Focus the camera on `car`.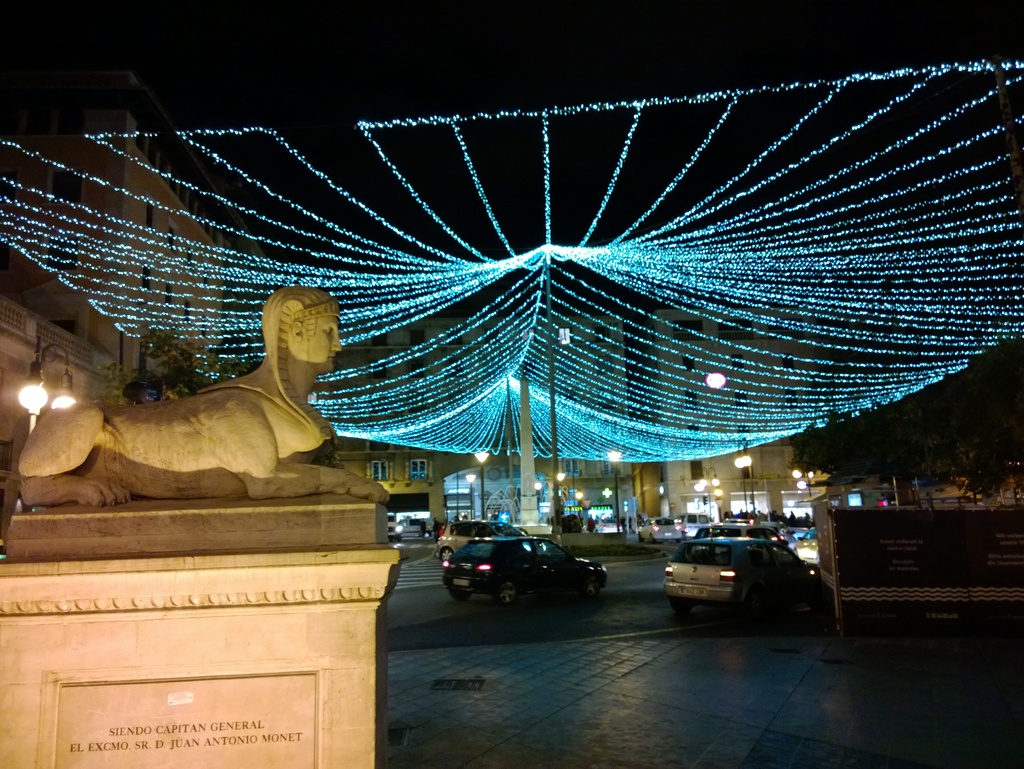
Focus region: region(438, 515, 516, 565).
